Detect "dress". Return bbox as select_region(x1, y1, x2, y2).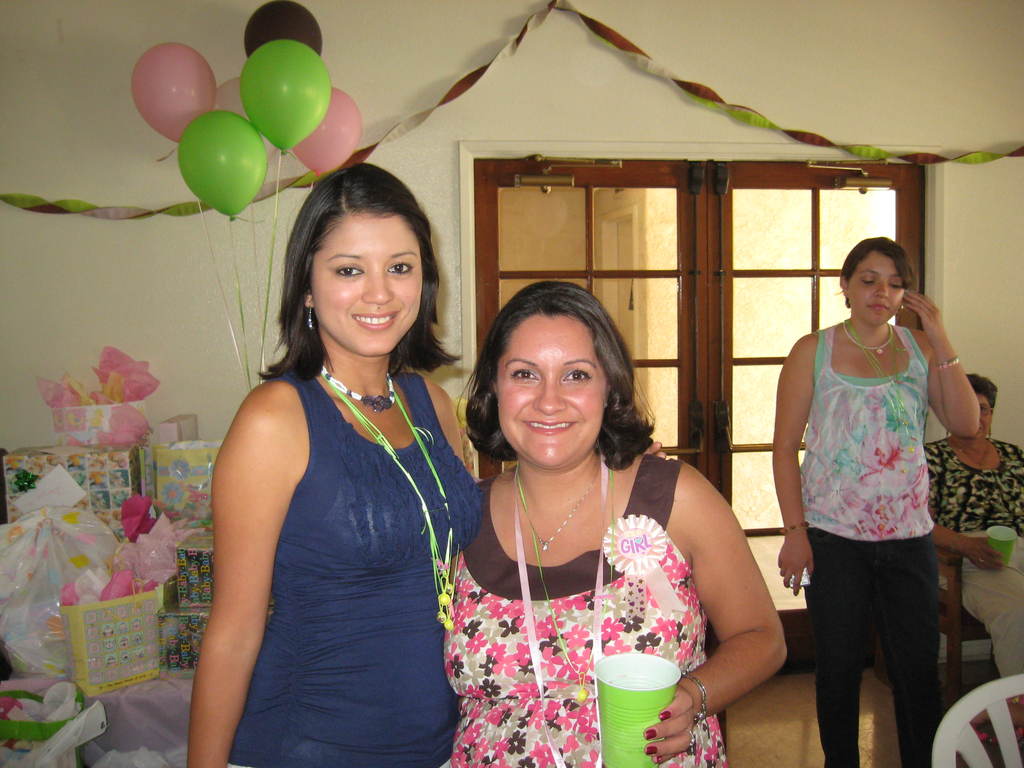
select_region(225, 368, 483, 767).
